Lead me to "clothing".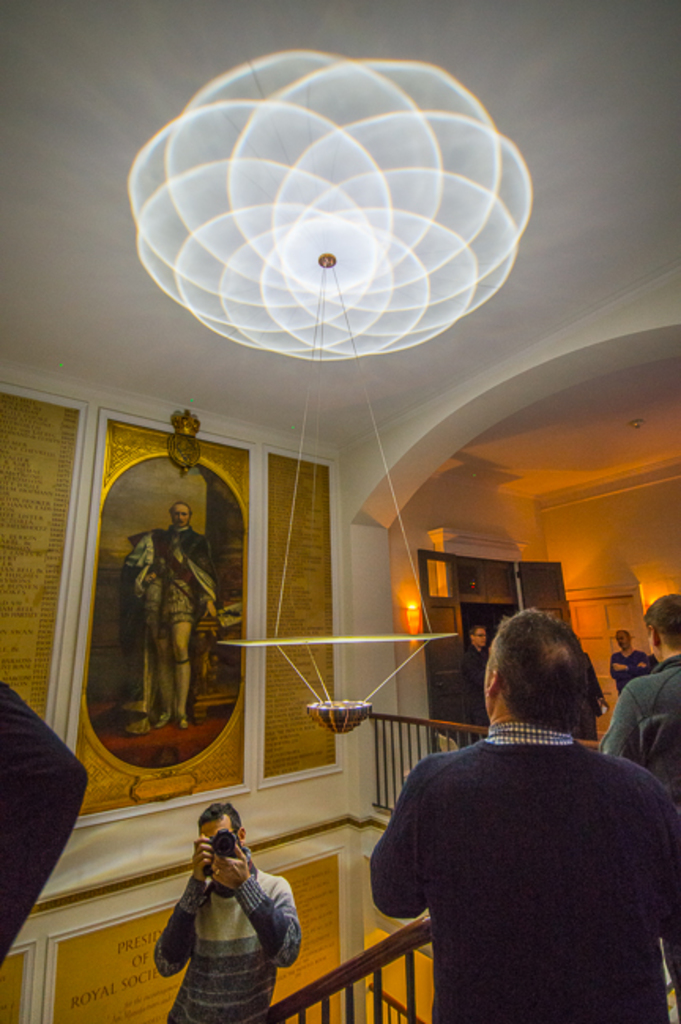
Lead to 370:660:665:1023.
